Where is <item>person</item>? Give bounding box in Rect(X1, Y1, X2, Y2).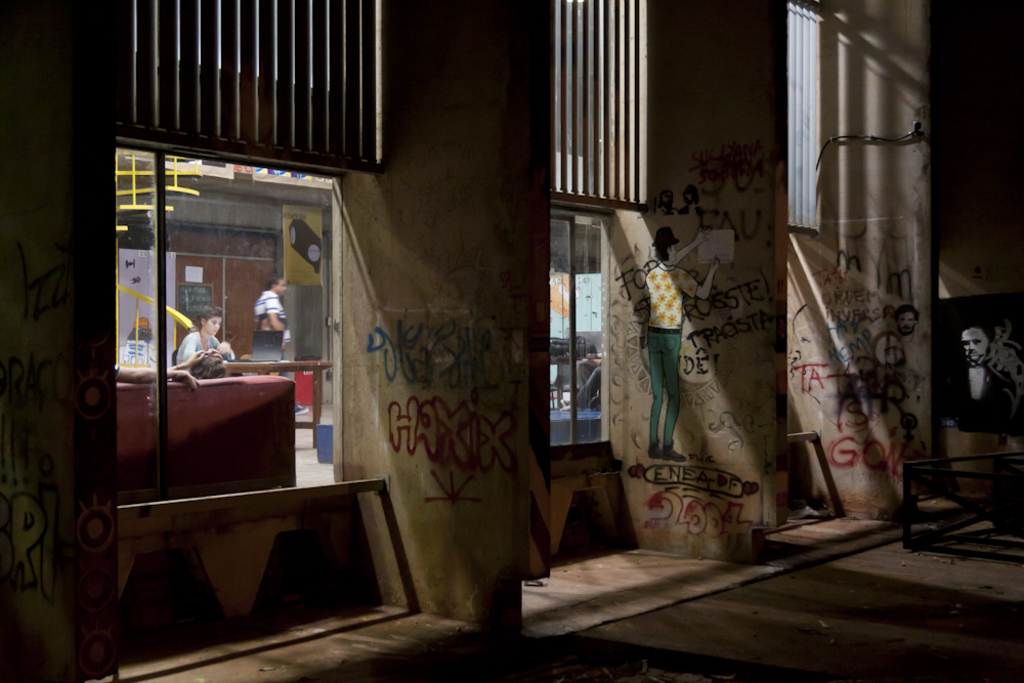
Rect(558, 365, 600, 414).
